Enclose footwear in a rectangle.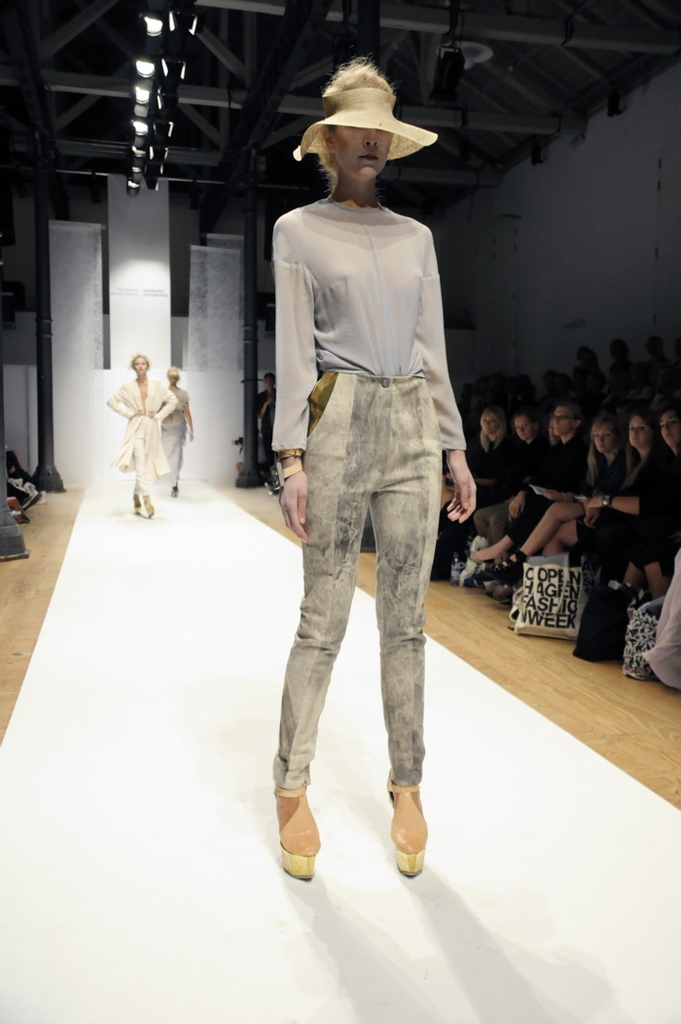
x1=149 y1=502 x2=156 y2=516.
